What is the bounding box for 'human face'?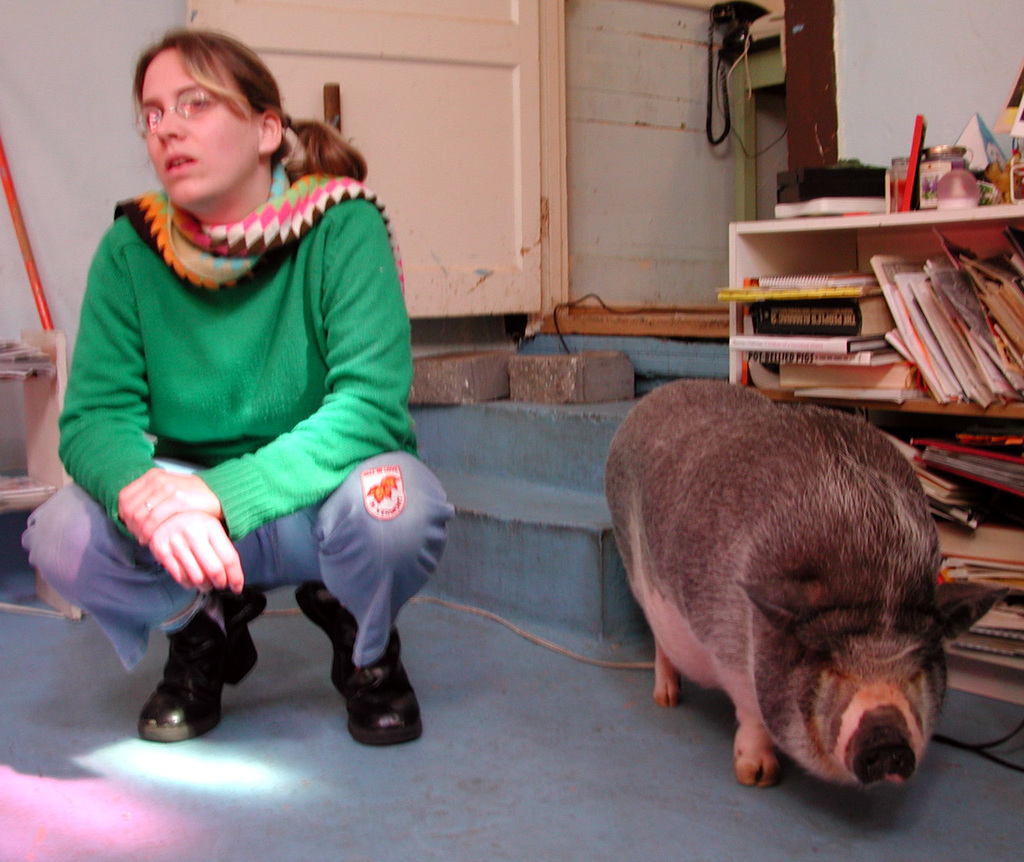
box=[139, 47, 259, 206].
